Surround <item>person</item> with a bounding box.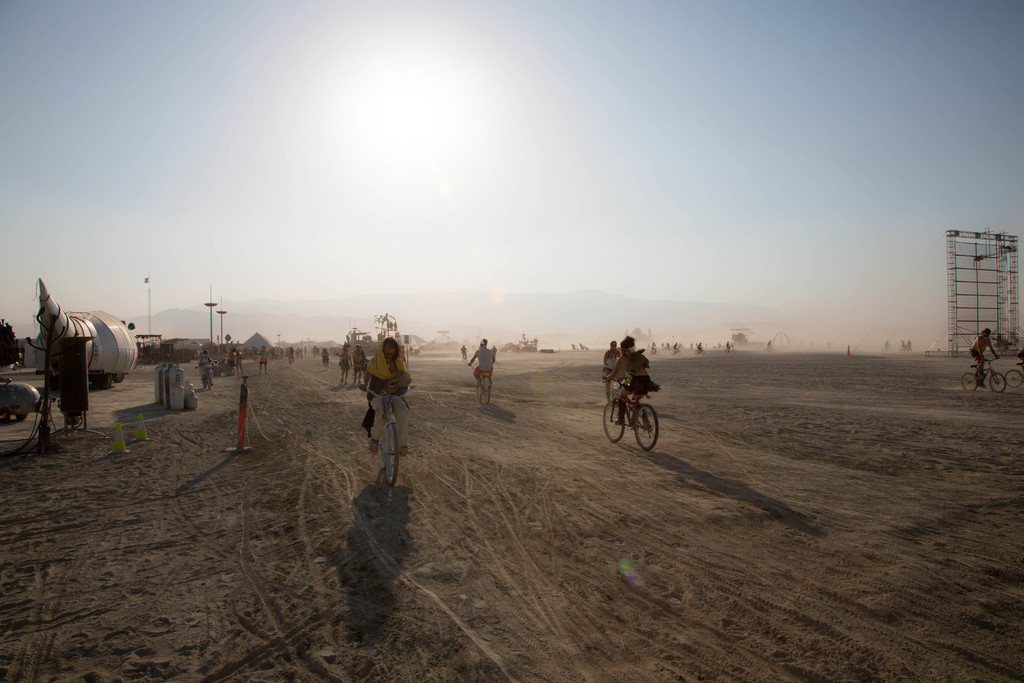
259 344 276 372.
